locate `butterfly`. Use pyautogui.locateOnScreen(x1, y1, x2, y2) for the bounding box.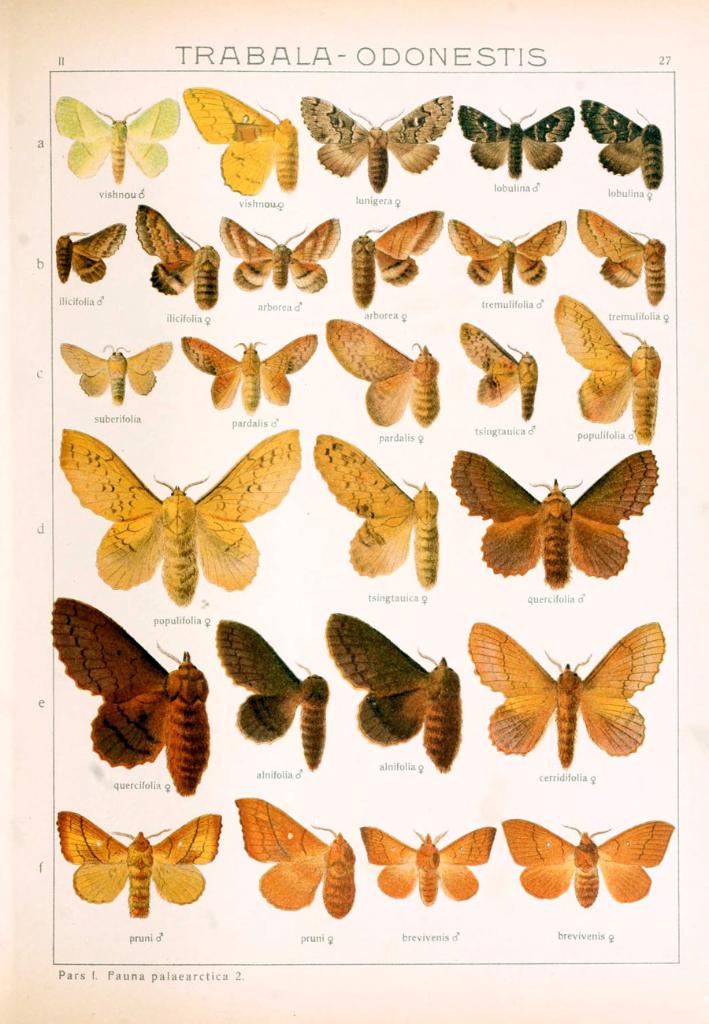
pyautogui.locateOnScreen(452, 99, 577, 181).
